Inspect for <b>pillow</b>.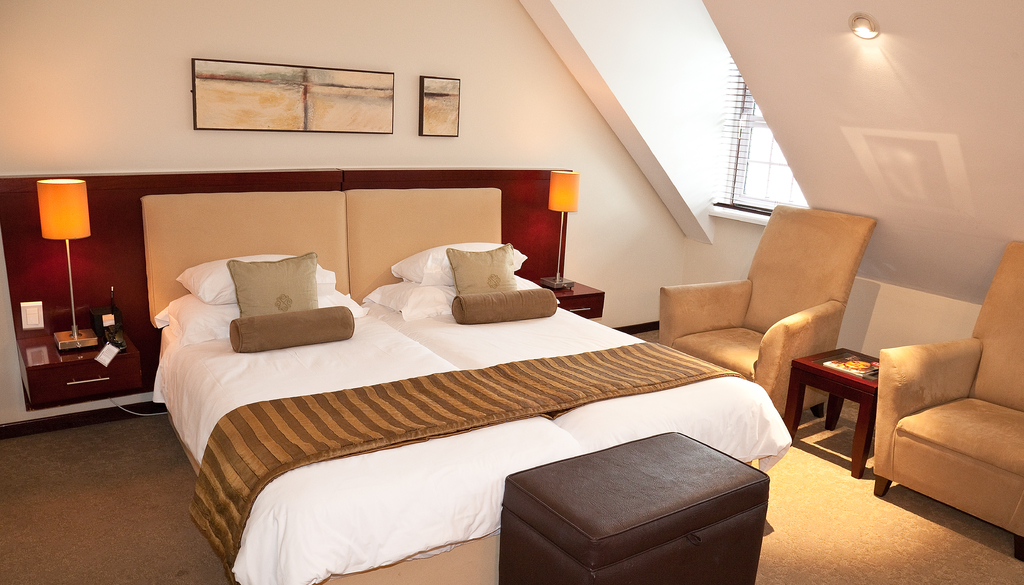
Inspection: region(442, 249, 519, 296).
